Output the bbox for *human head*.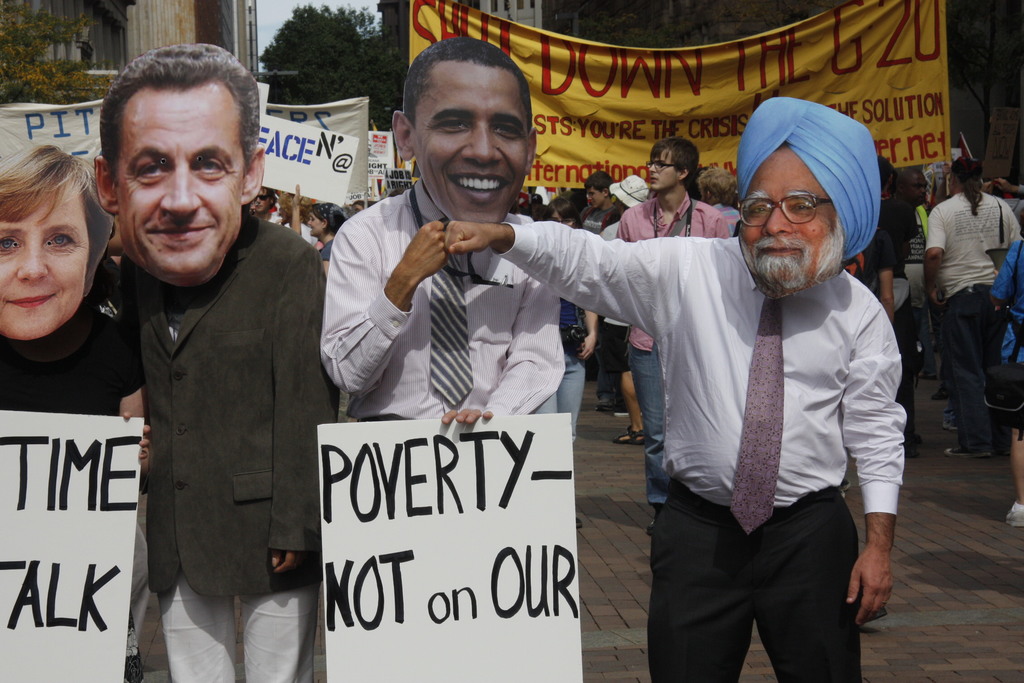
[695,166,739,207].
